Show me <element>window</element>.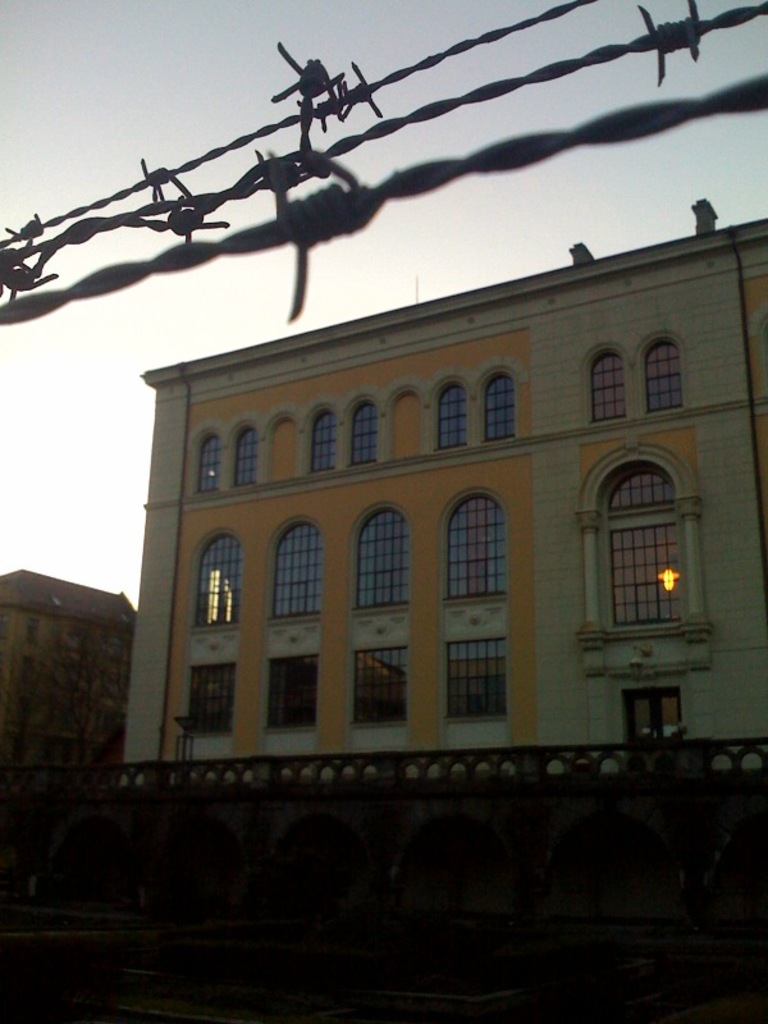
<element>window</element> is here: BBox(353, 645, 416, 723).
